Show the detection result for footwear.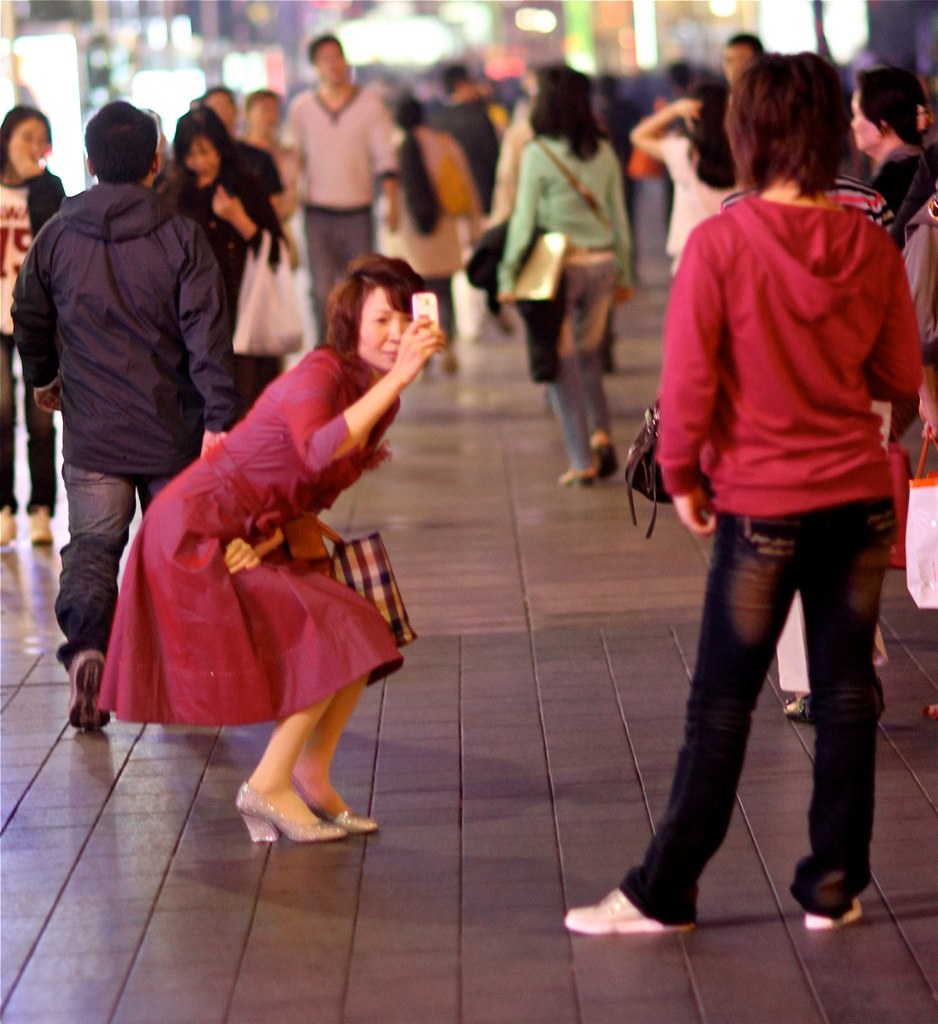
228/776/343/845.
